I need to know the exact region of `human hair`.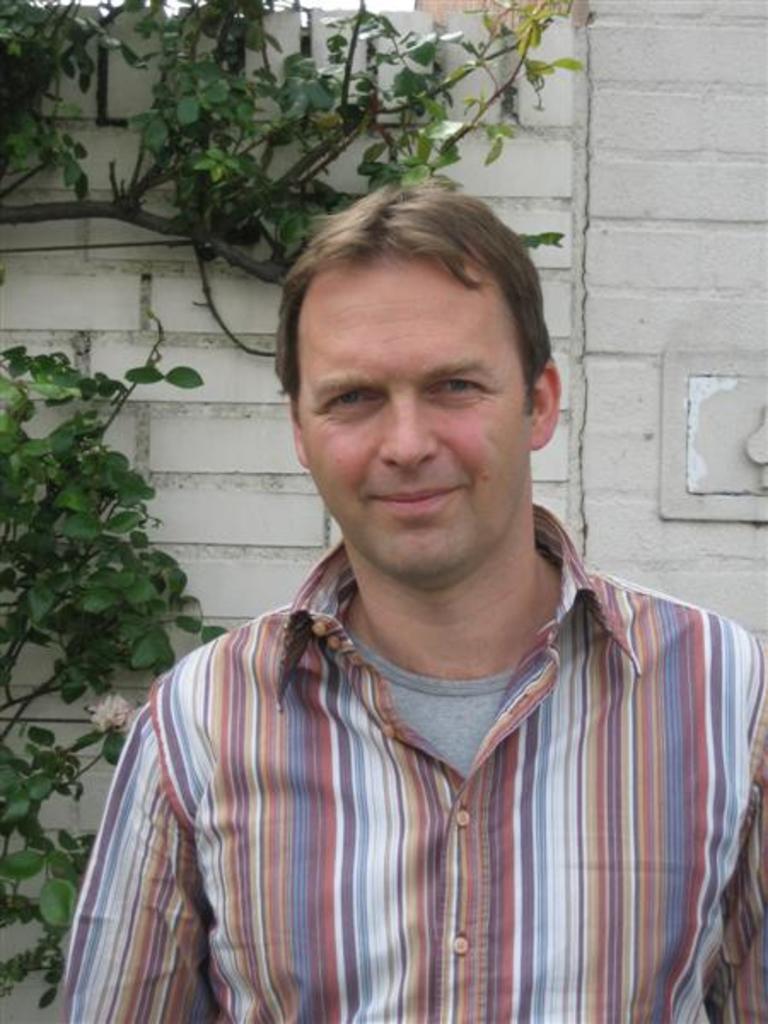
Region: locate(263, 167, 550, 486).
